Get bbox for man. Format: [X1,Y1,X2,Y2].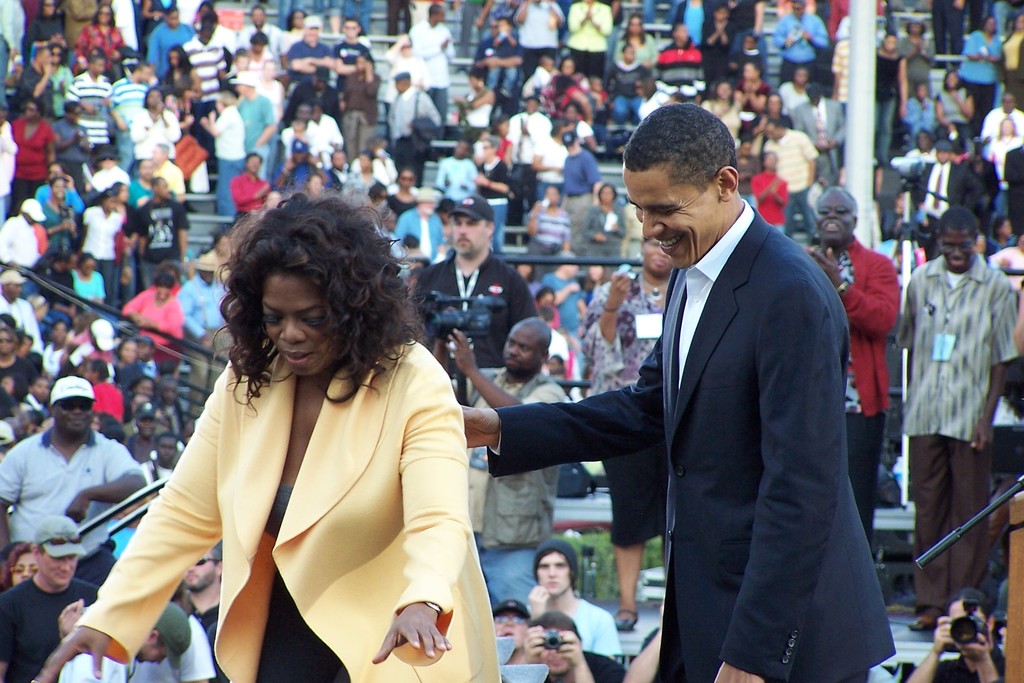
[336,54,381,167].
